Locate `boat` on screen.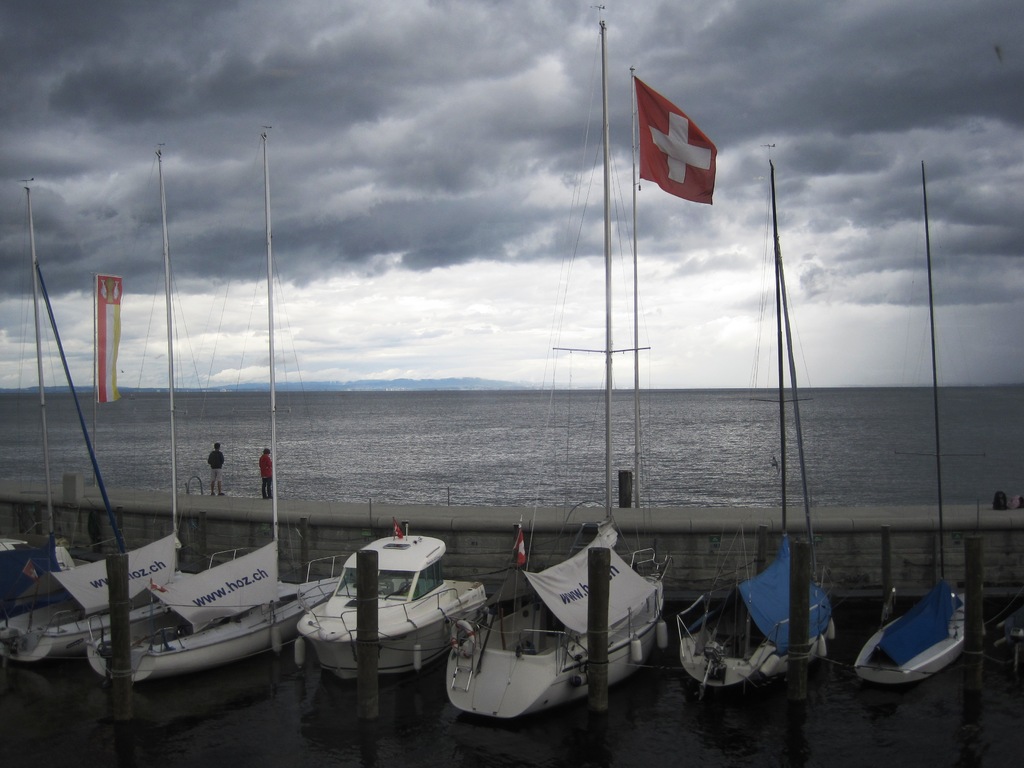
On screen at 847/165/975/696.
